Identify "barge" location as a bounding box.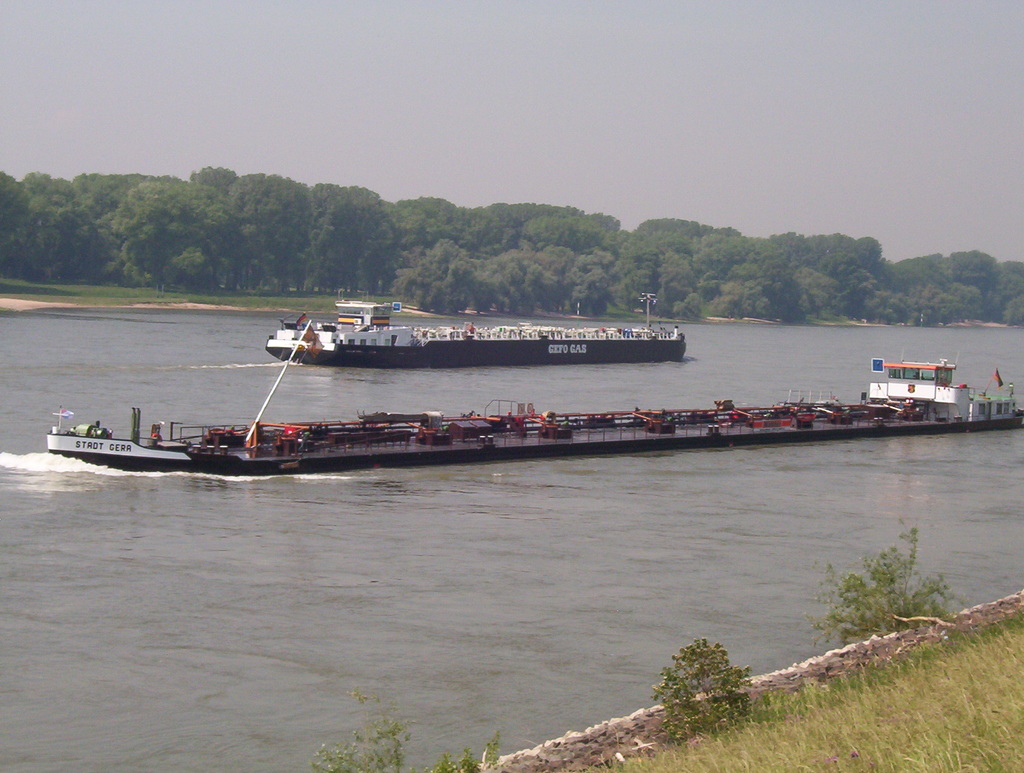
<region>261, 297, 684, 366</region>.
